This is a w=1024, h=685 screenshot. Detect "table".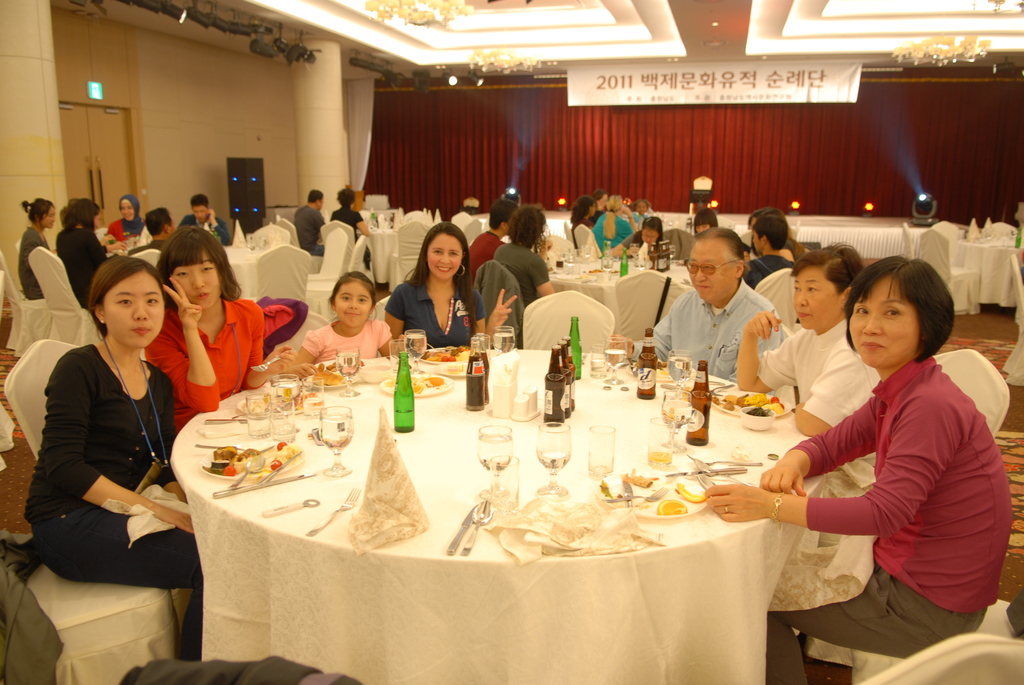
358,221,404,308.
